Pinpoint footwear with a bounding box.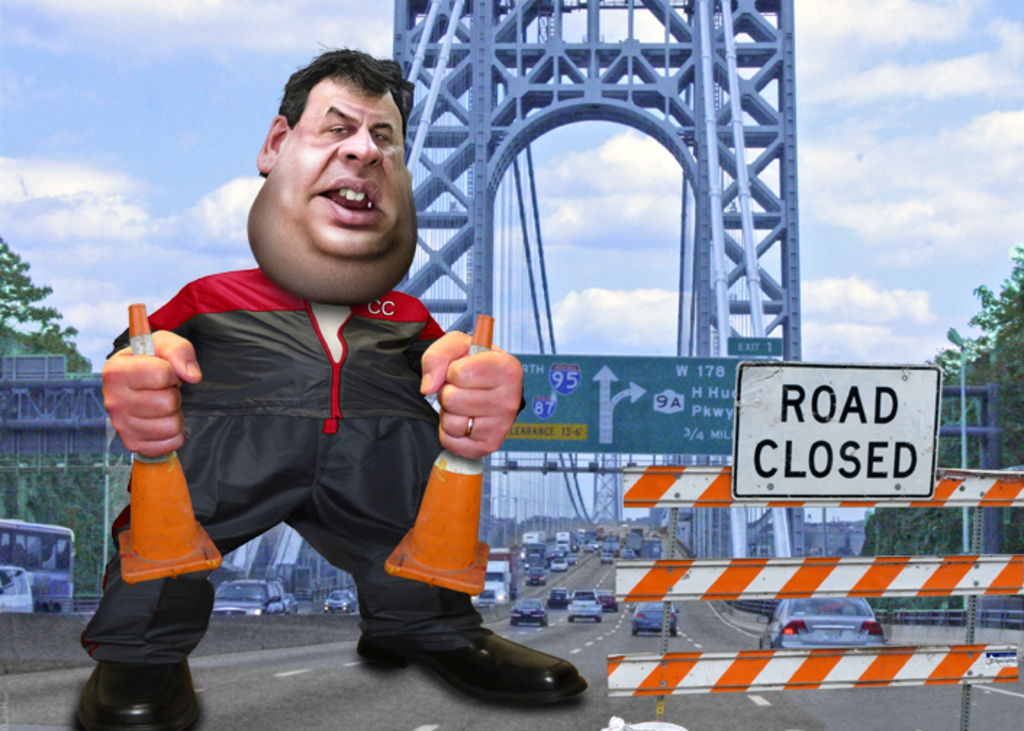
[x1=396, y1=611, x2=593, y2=715].
